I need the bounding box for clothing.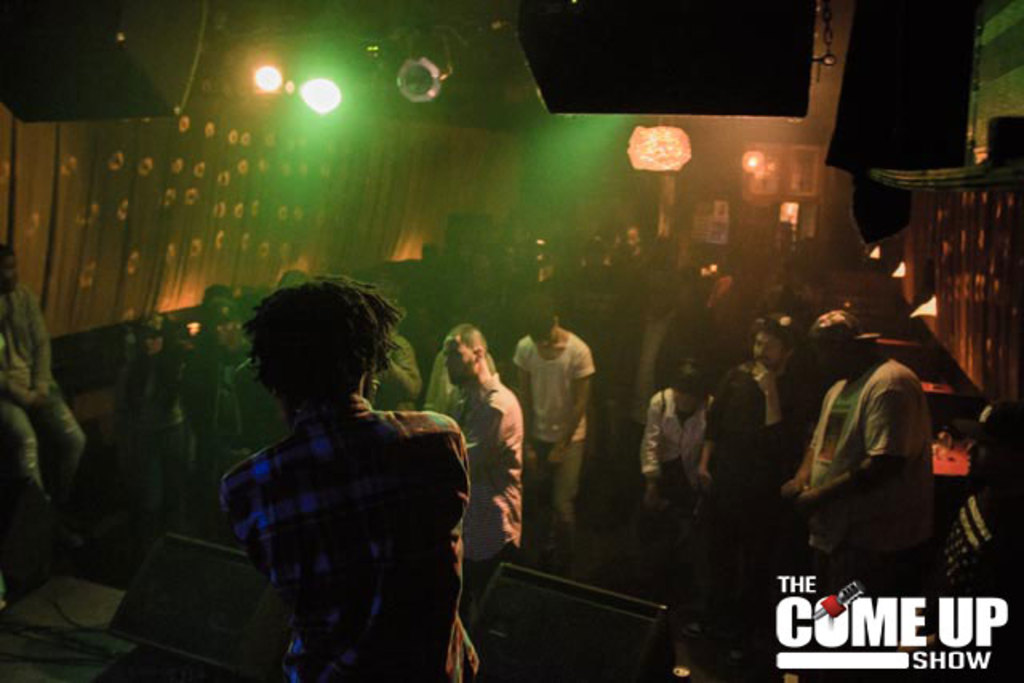
Here it is: 110, 353, 203, 542.
